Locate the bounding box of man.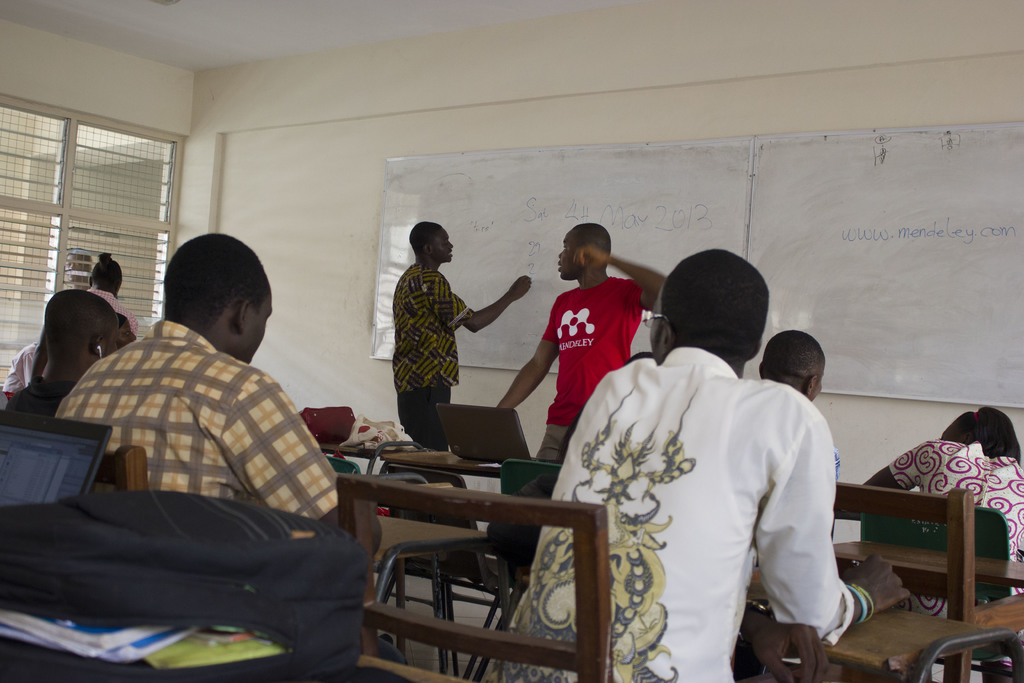
Bounding box: (54, 229, 383, 560).
